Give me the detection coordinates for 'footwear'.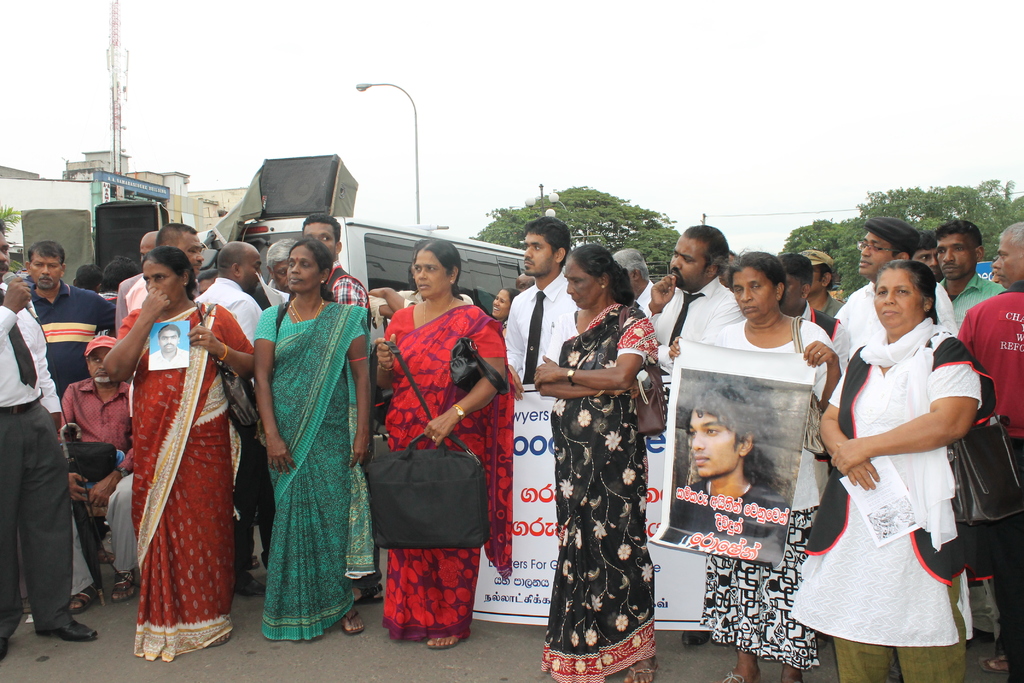
250,552,268,578.
